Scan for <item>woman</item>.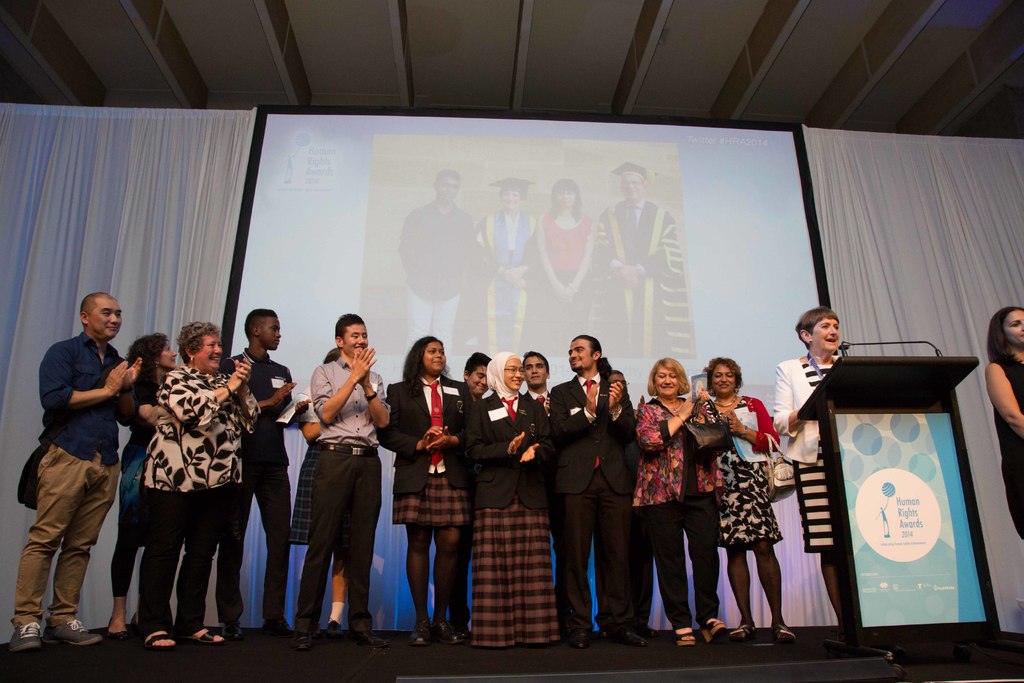
Scan result: pyautogui.locateOnScreen(114, 331, 180, 630).
